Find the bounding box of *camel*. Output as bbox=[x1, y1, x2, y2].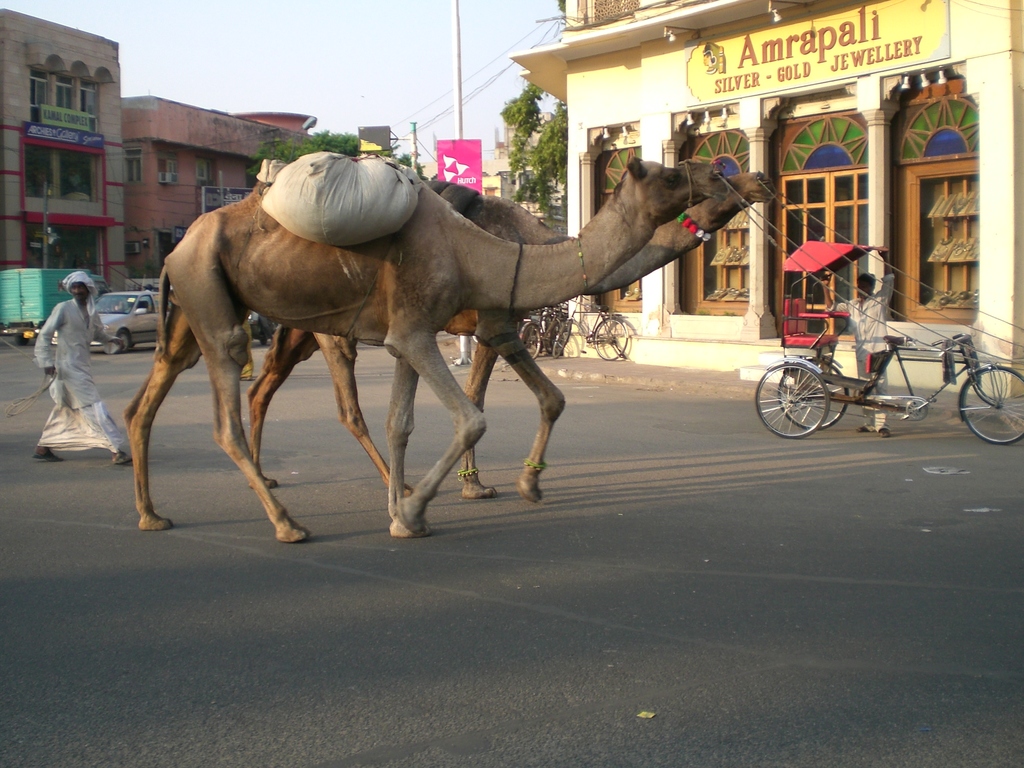
bbox=[250, 181, 771, 501].
